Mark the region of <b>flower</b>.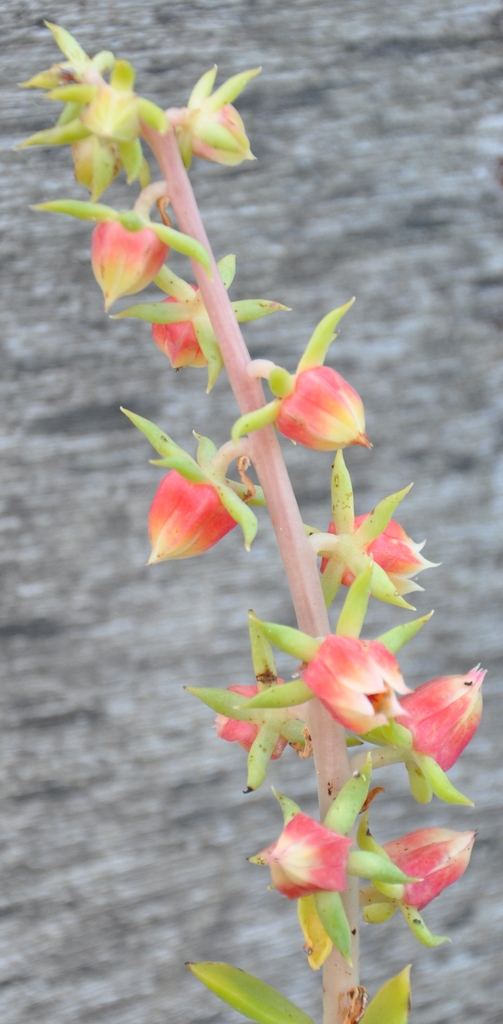
Region: box=[154, 289, 214, 371].
